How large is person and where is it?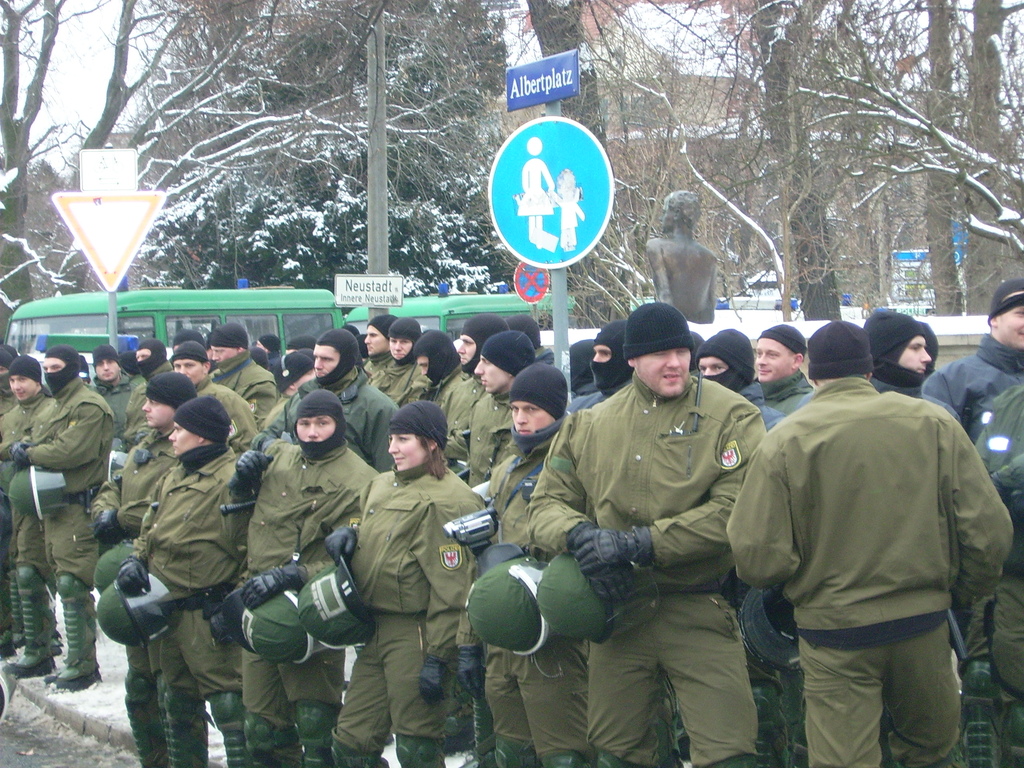
Bounding box: 524,299,771,763.
